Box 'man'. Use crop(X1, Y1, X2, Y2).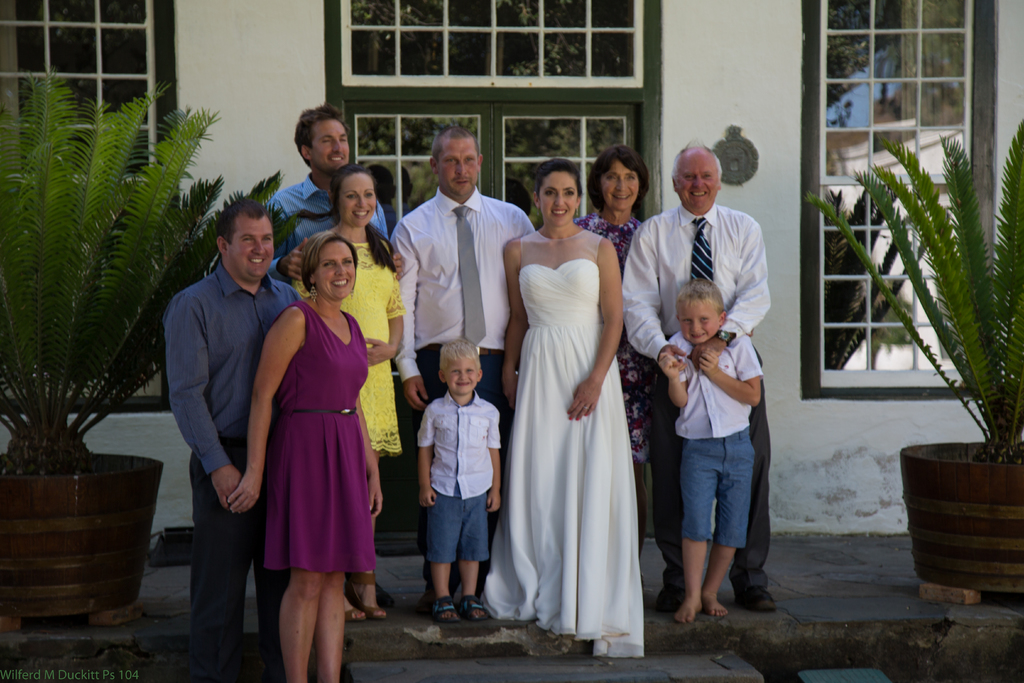
crop(264, 108, 400, 608).
